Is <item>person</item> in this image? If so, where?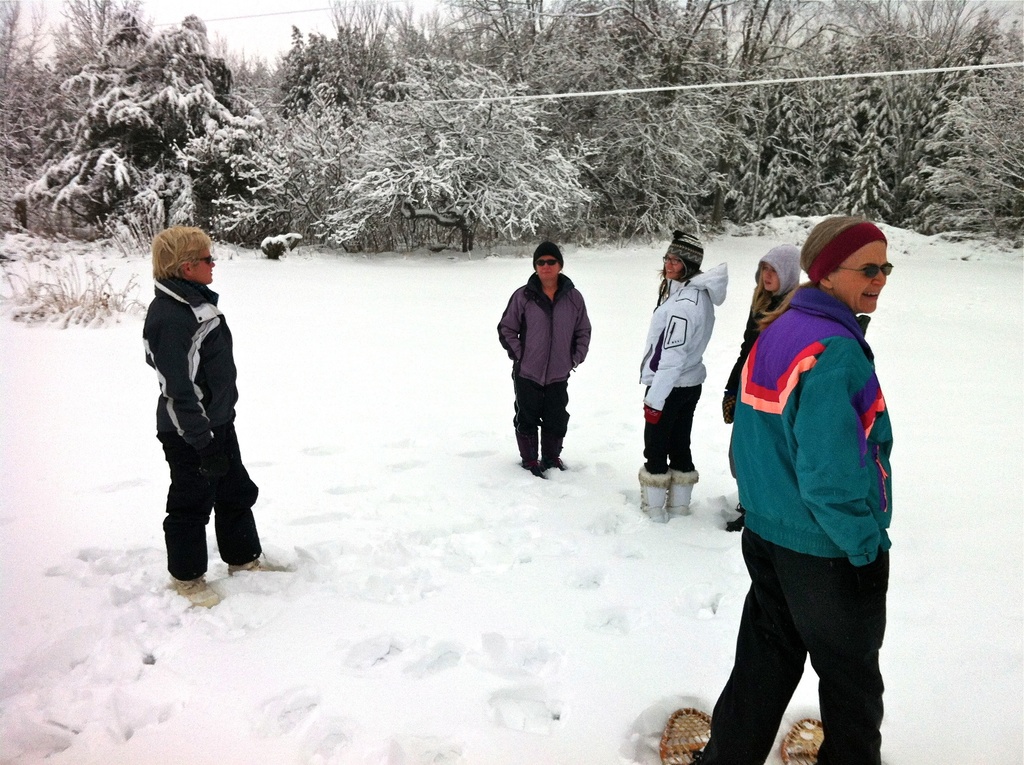
Yes, at detection(637, 229, 728, 522).
